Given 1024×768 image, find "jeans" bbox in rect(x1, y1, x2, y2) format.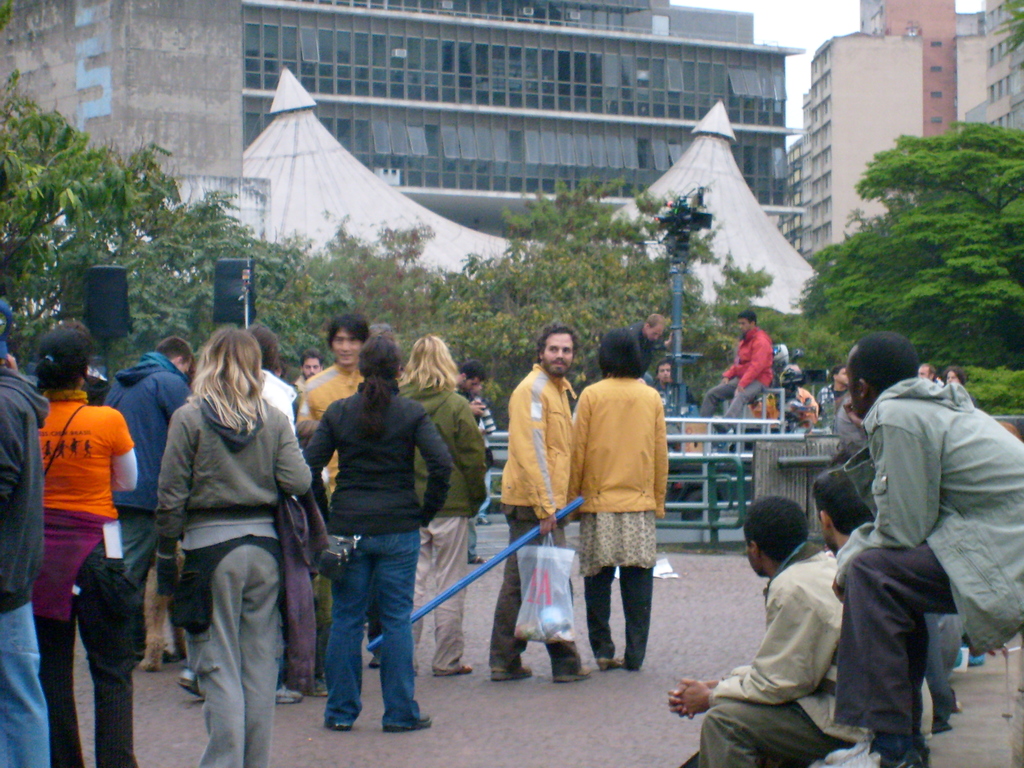
rect(312, 529, 424, 746).
